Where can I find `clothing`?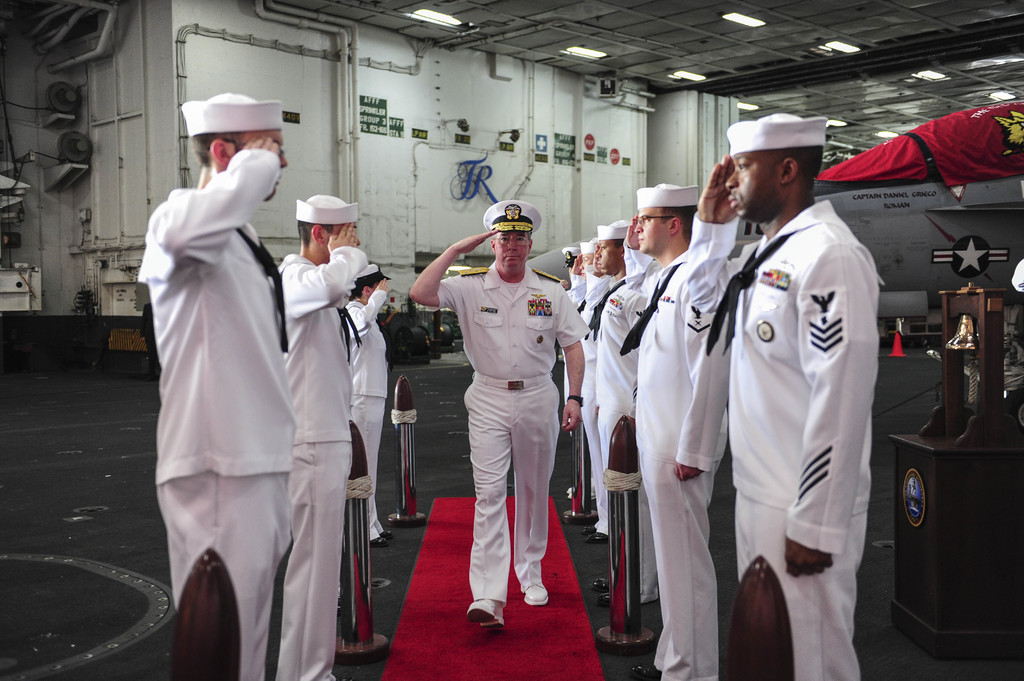
You can find it at select_region(344, 290, 388, 538).
